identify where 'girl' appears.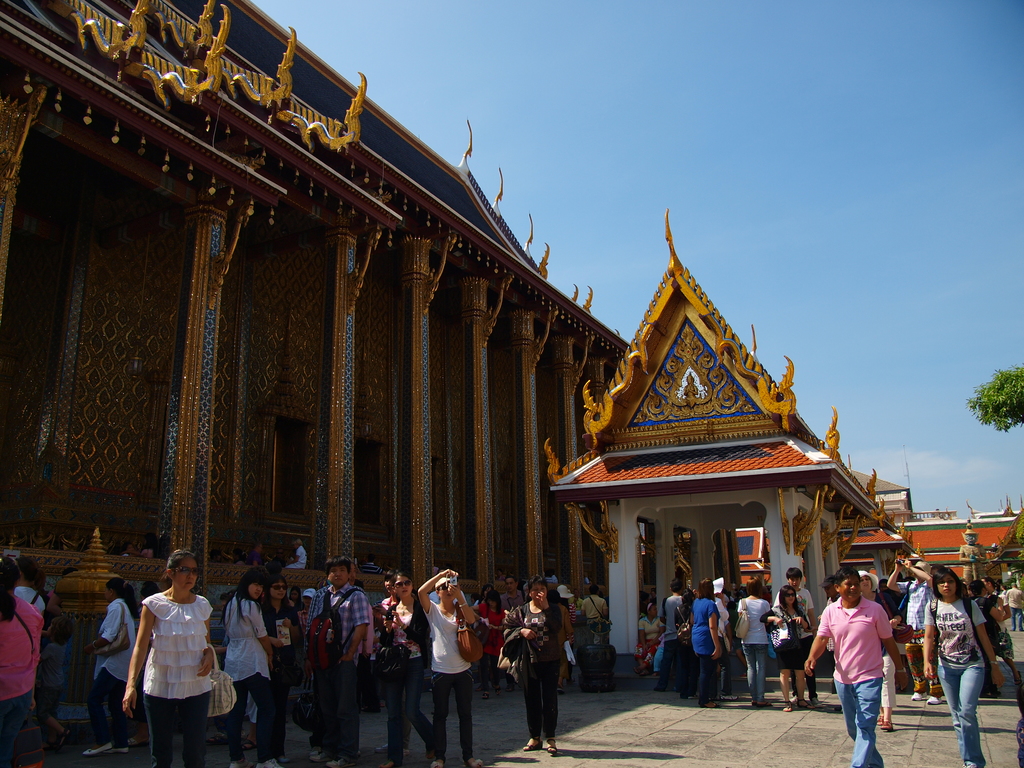
Appears at {"x1": 380, "y1": 568, "x2": 430, "y2": 764}.
